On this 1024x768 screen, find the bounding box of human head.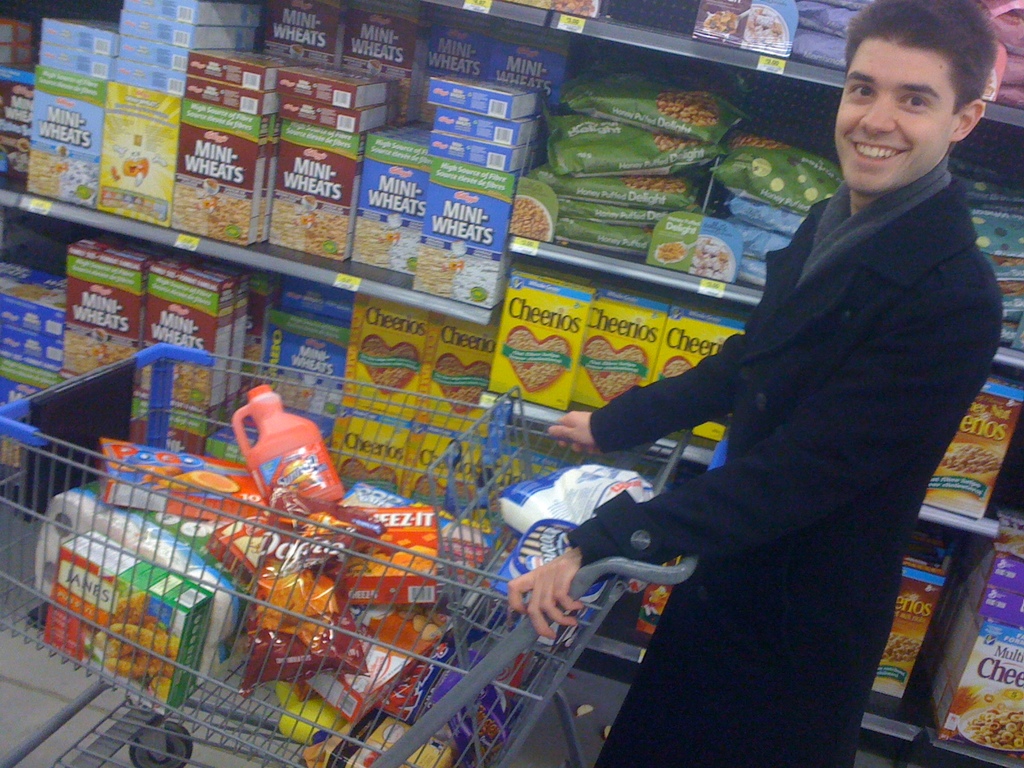
Bounding box: {"x1": 837, "y1": 0, "x2": 1003, "y2": 186}.
